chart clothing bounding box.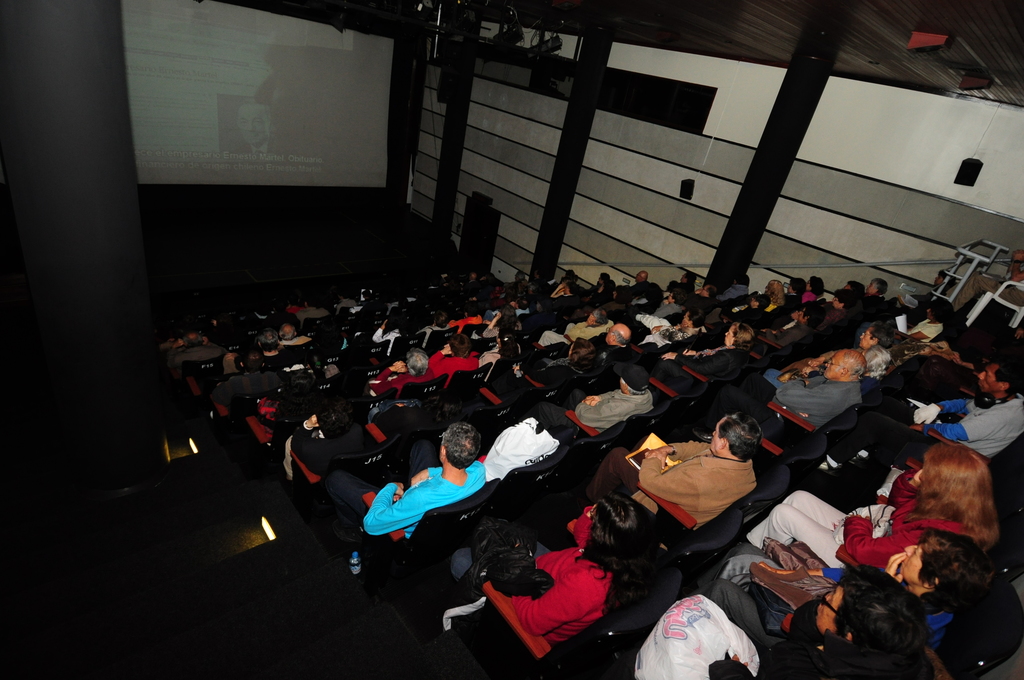
Charted: [755,327,823,354].
